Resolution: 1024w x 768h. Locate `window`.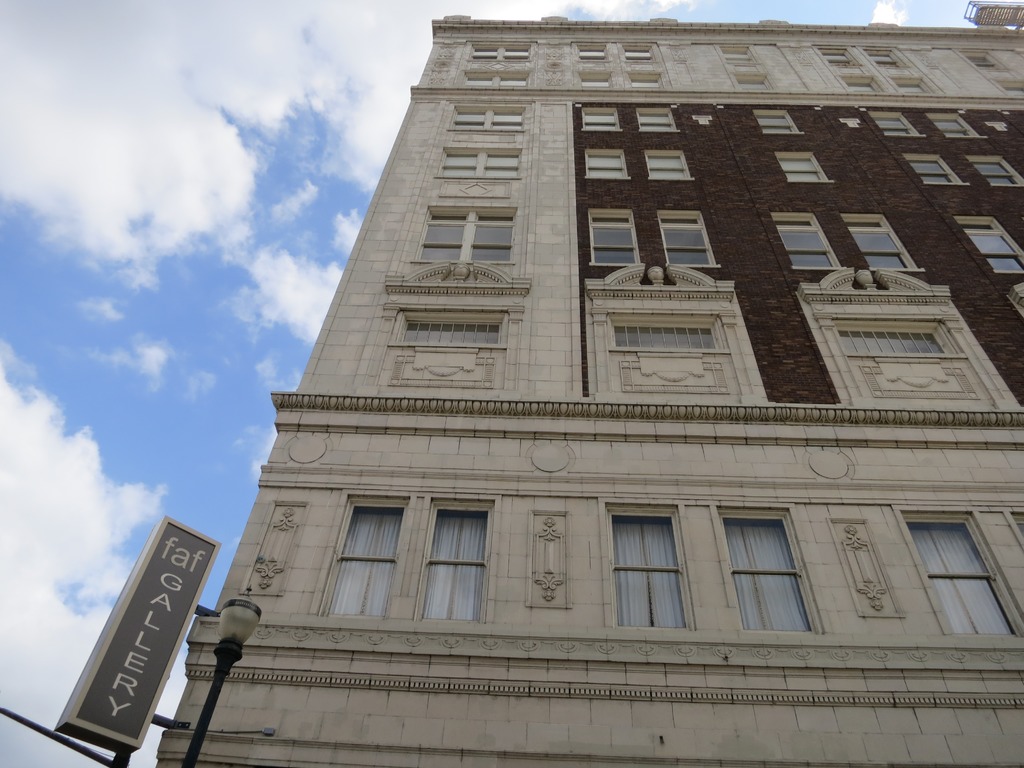
bbox=[954, 216, 1023, 274].
